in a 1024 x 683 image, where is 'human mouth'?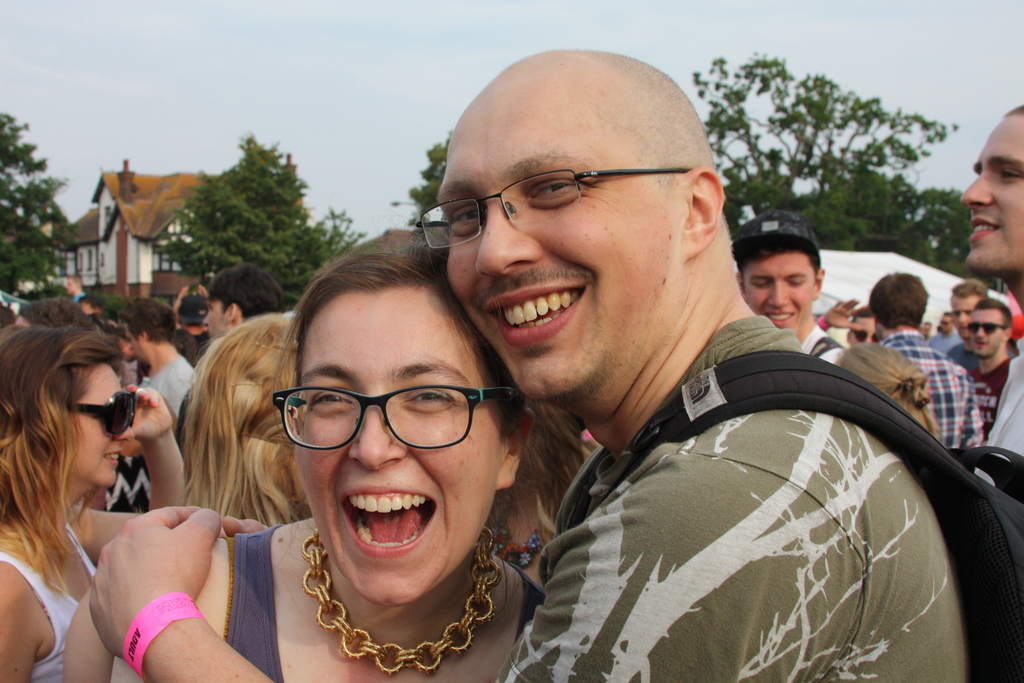
332:483:435:562.
